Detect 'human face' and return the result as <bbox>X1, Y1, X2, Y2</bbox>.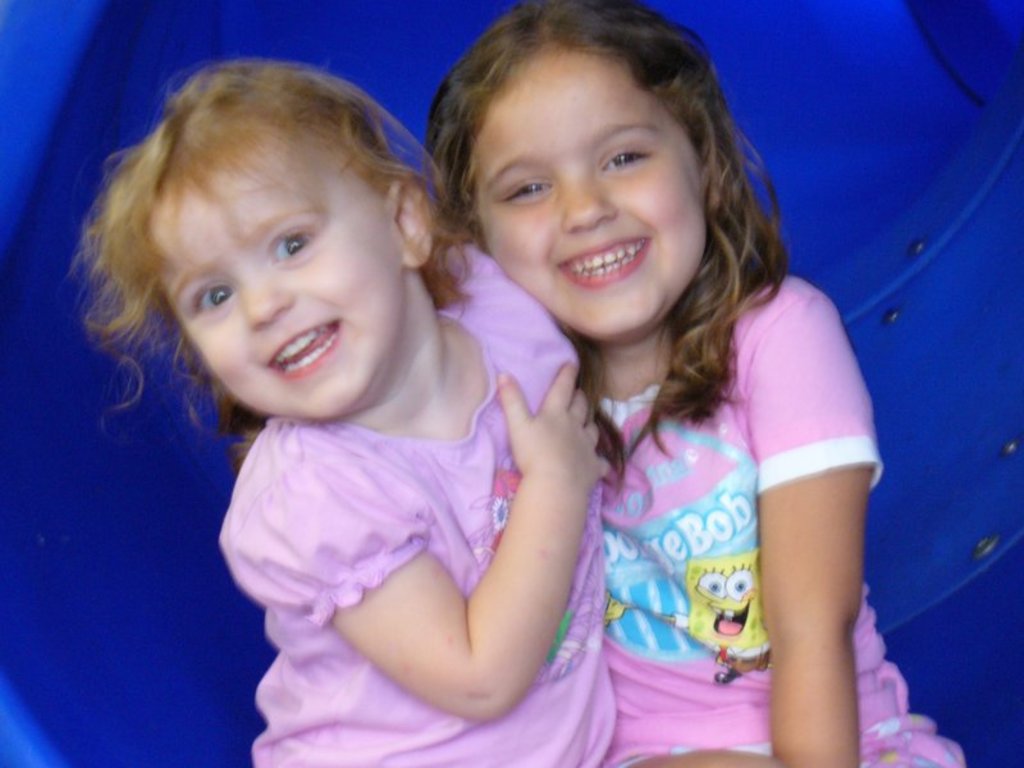
<bbox>145, 136, 404, 426</bbox>.
